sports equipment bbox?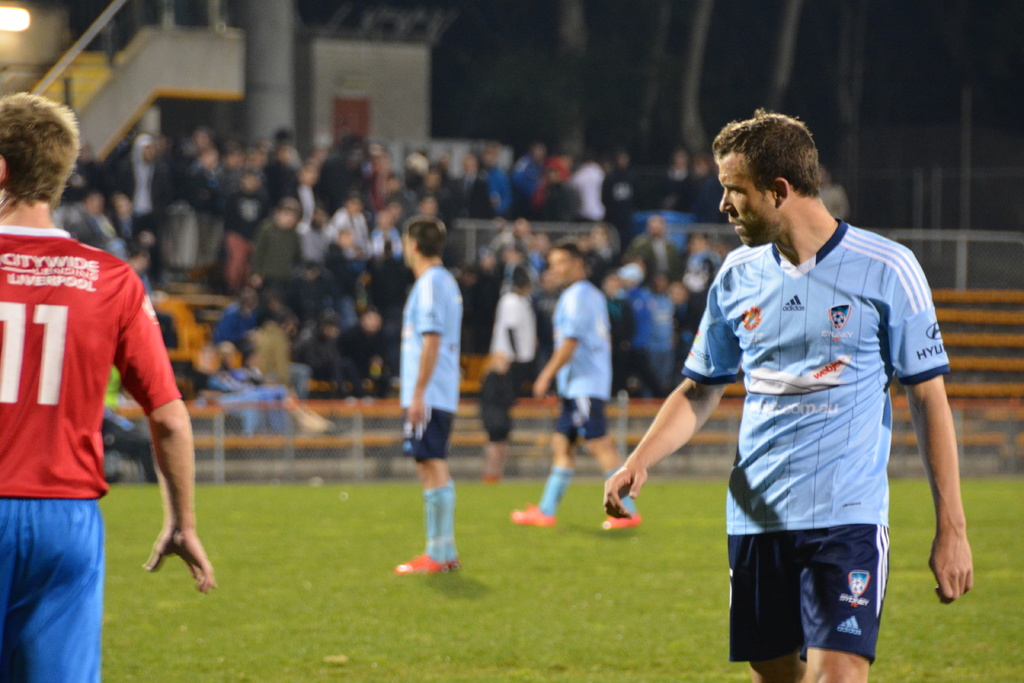
bbox(394, 553, 445, 573)
